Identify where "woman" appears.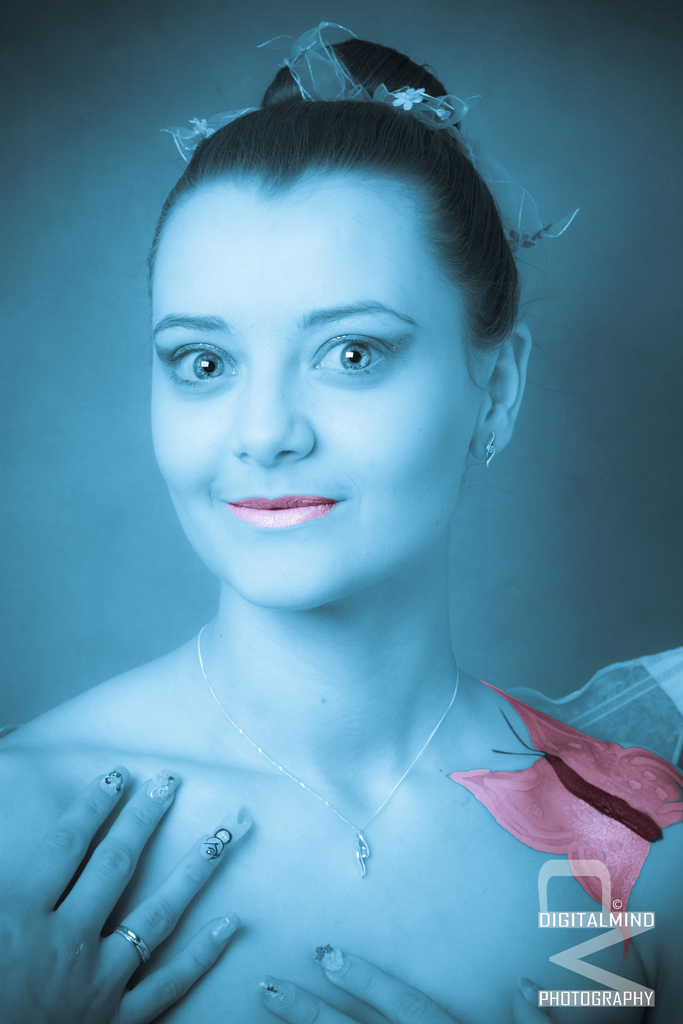
Appears at select_region(0, 19, 682, 1023).
